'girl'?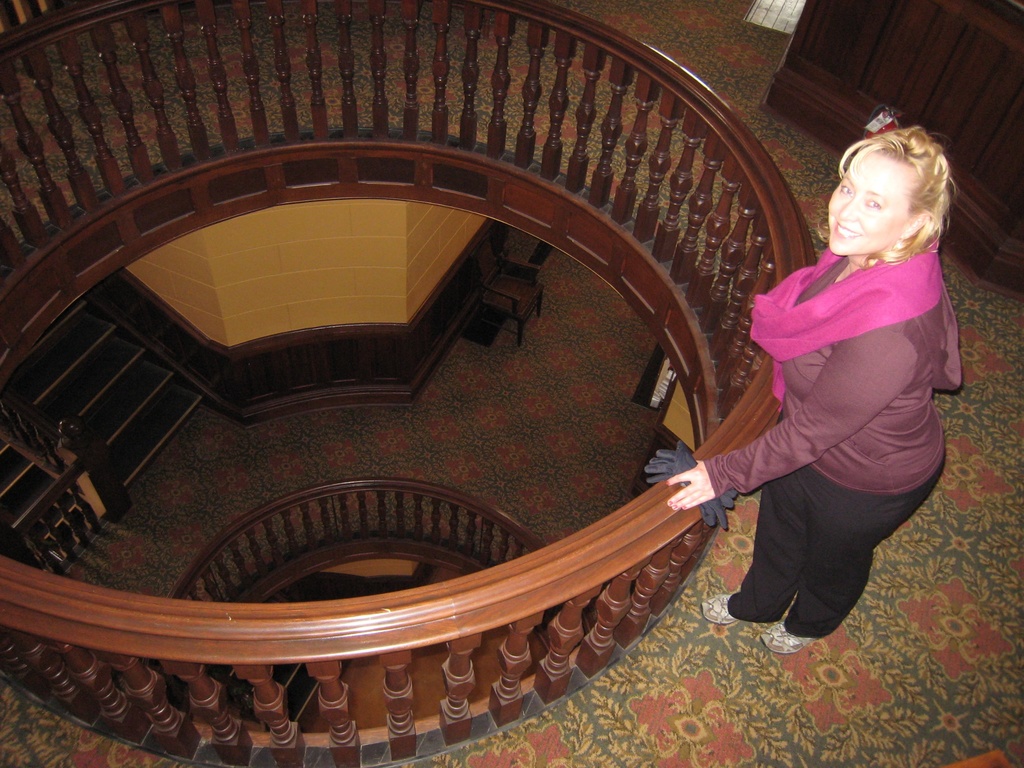
669,125,963,651
